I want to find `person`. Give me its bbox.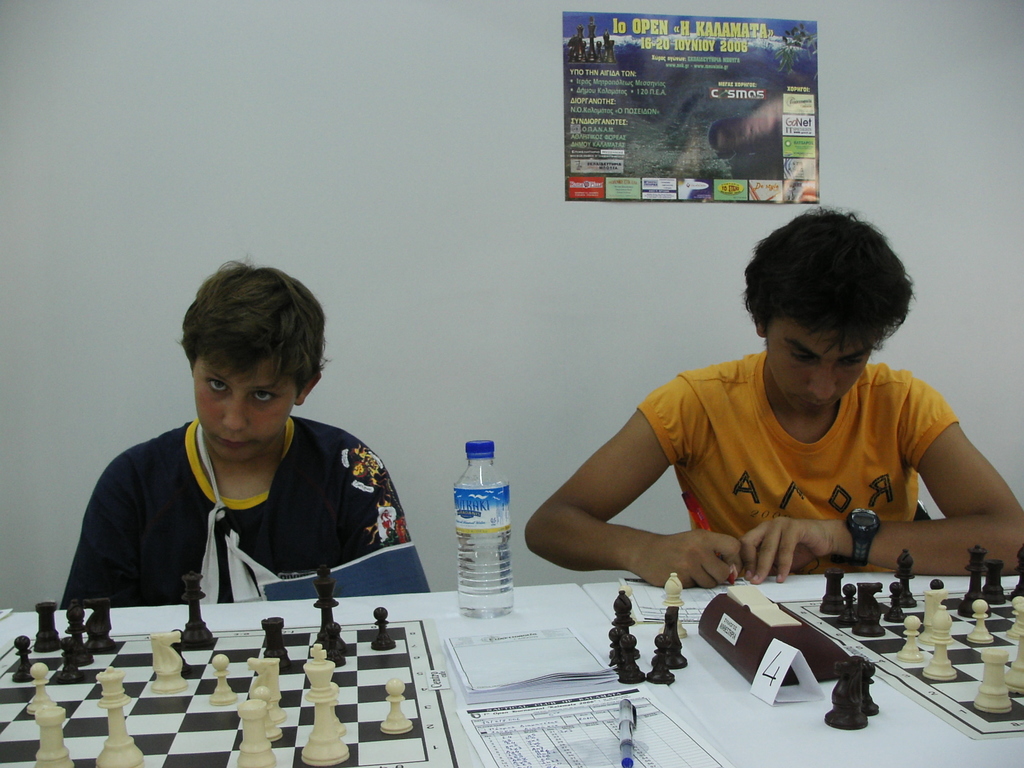
(left=522, top=200, right=1023, bottom=589).
